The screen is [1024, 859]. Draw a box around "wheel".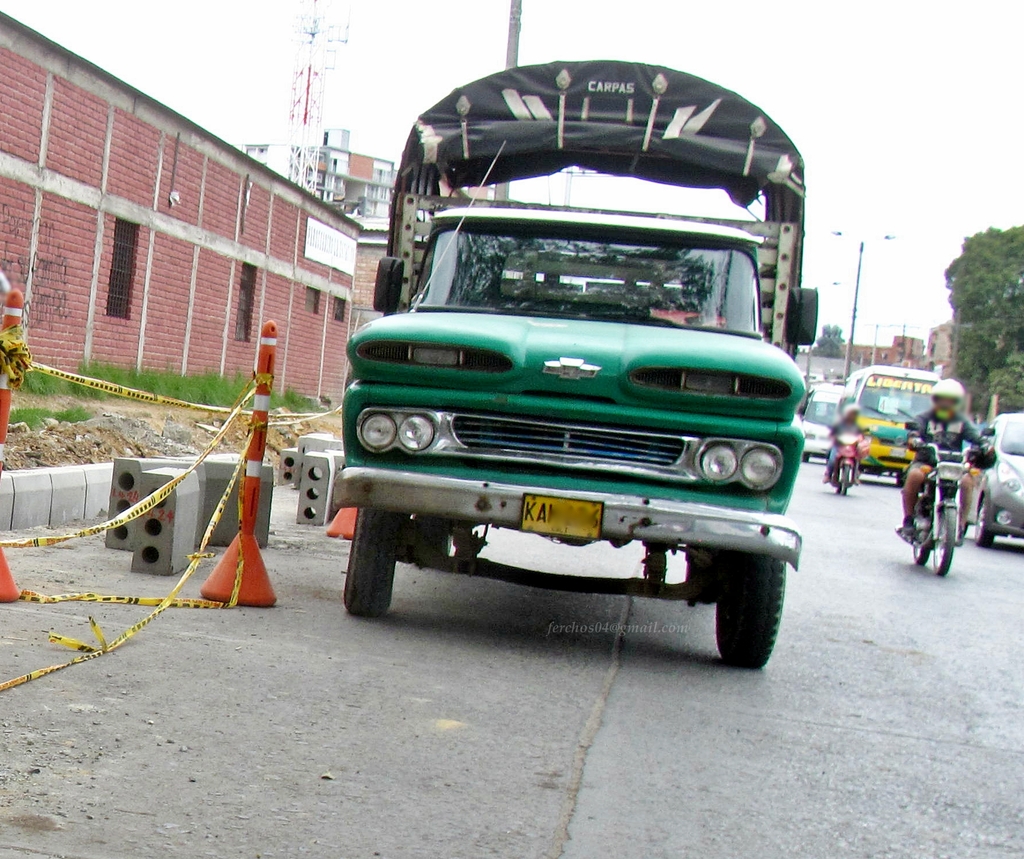
{"x1": 682, "y1": 542, "x2": 781, "y2": 668}.
